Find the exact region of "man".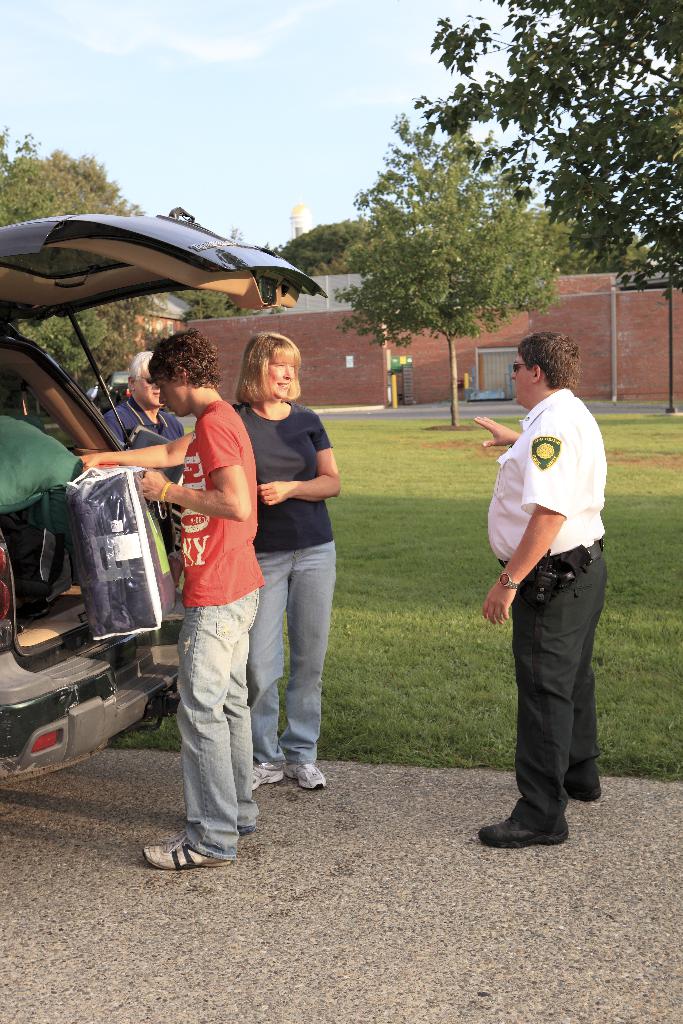
Exact region: BBox(74, 335, 263, 876).
